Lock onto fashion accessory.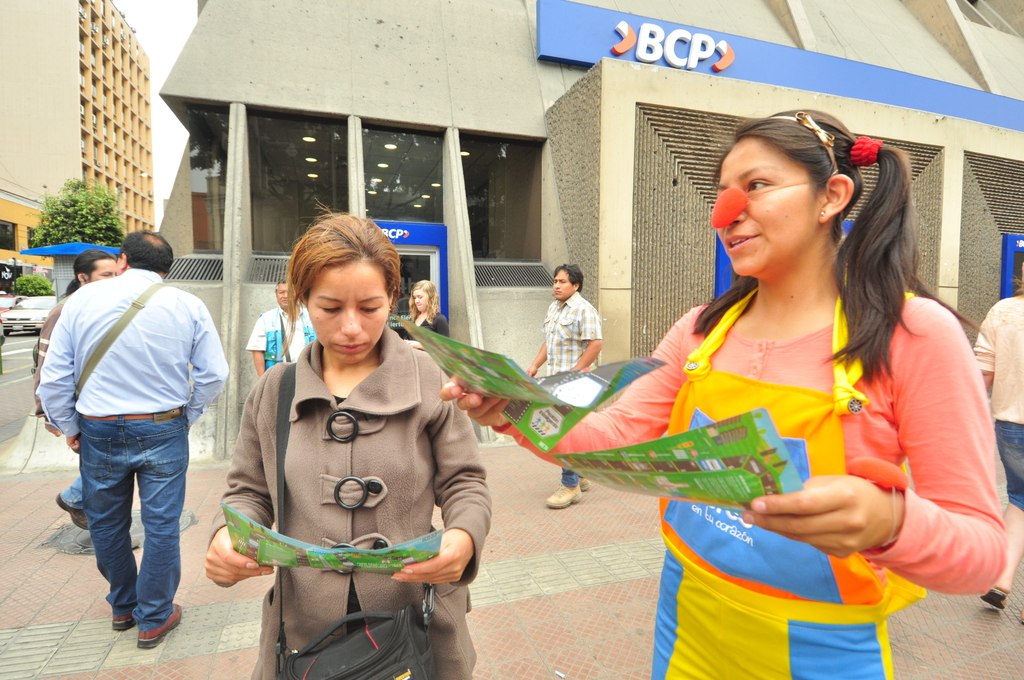
Locked: BBox(546, 482, 582, 509).
